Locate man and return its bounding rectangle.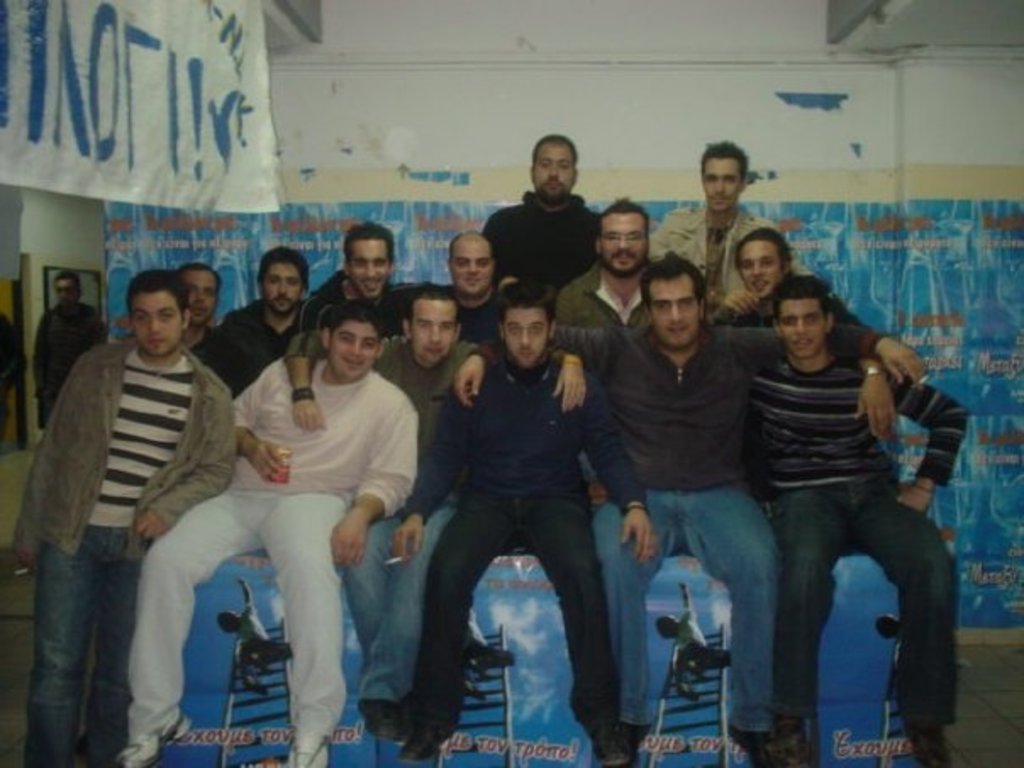
crop(17, 258, 239, 766).
